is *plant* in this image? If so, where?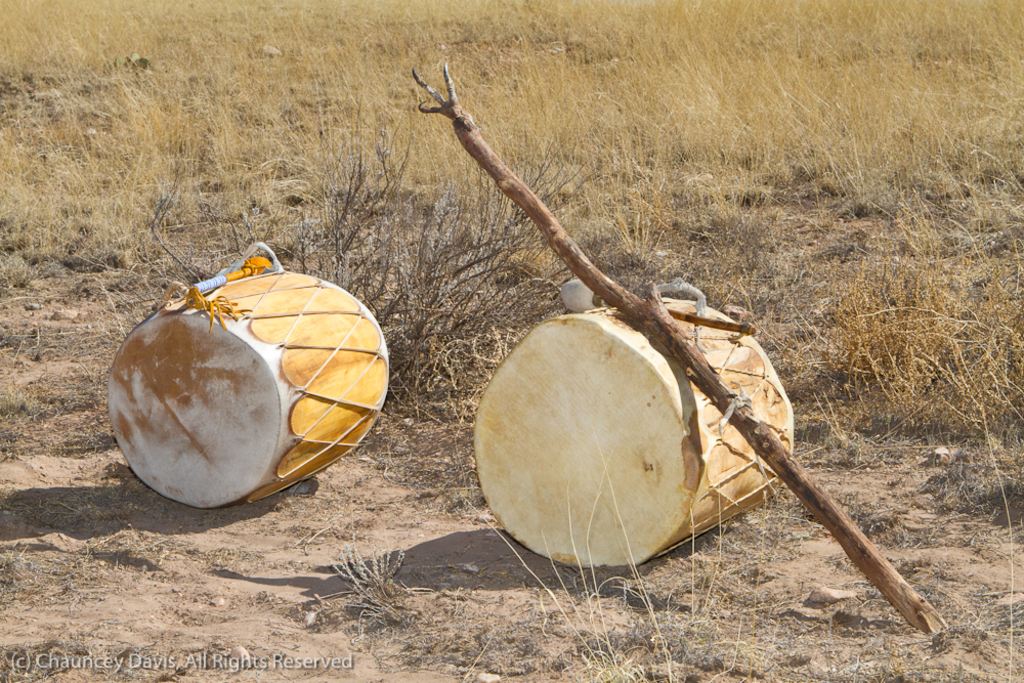
Yes, at rect(31, 3, 1023, 682).
